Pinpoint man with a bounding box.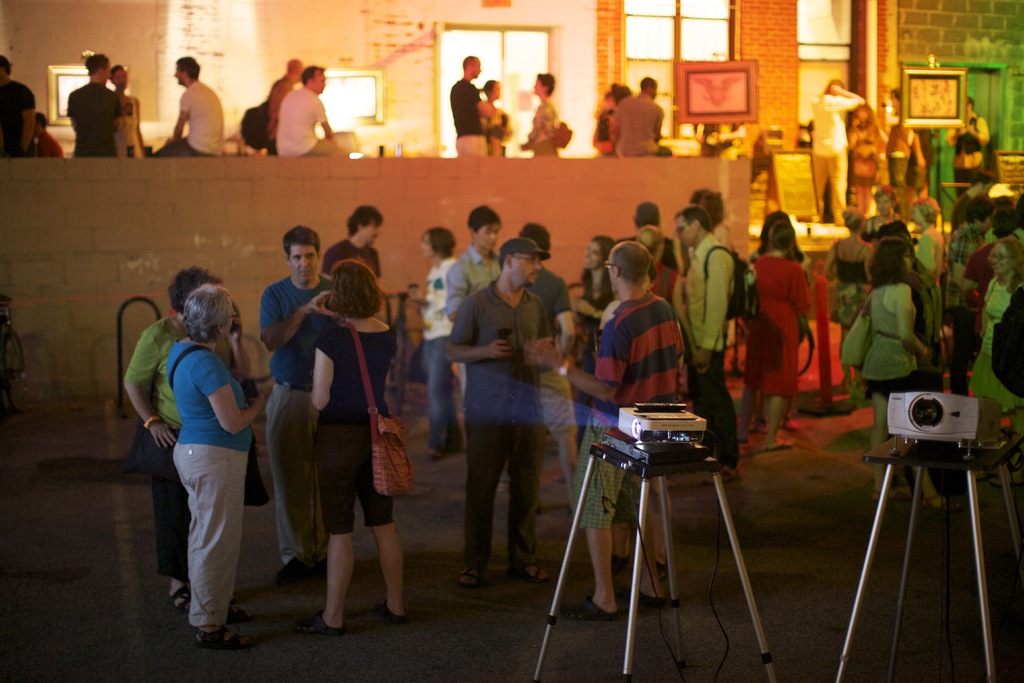
region(563, 240, 678, 620).
